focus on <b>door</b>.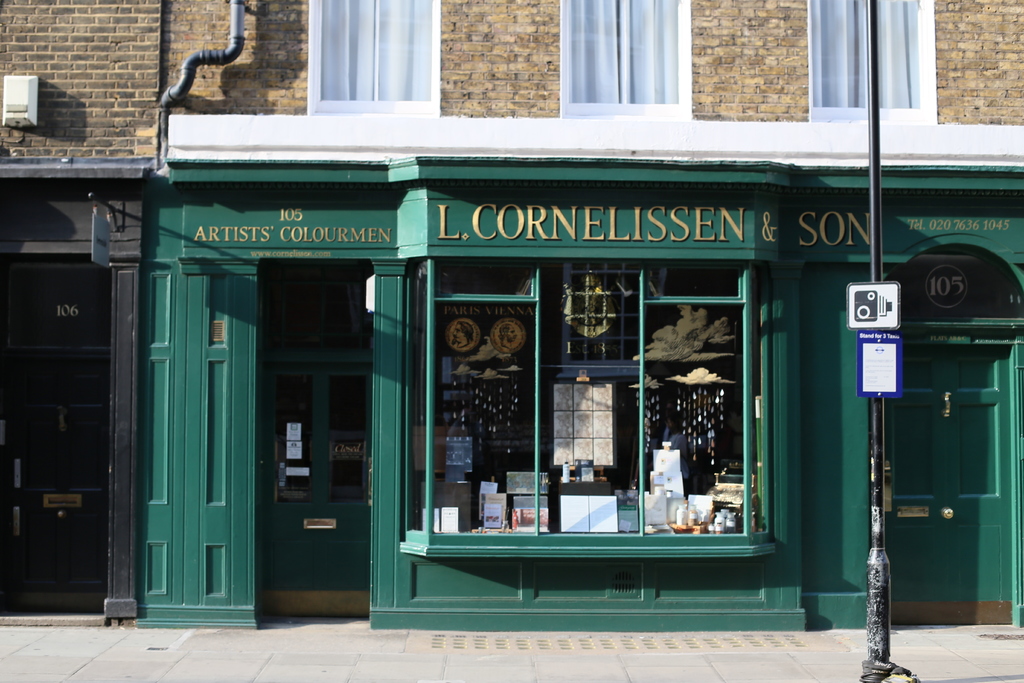
Focused at (left=890, top=344, right=1013, bottom=623).
